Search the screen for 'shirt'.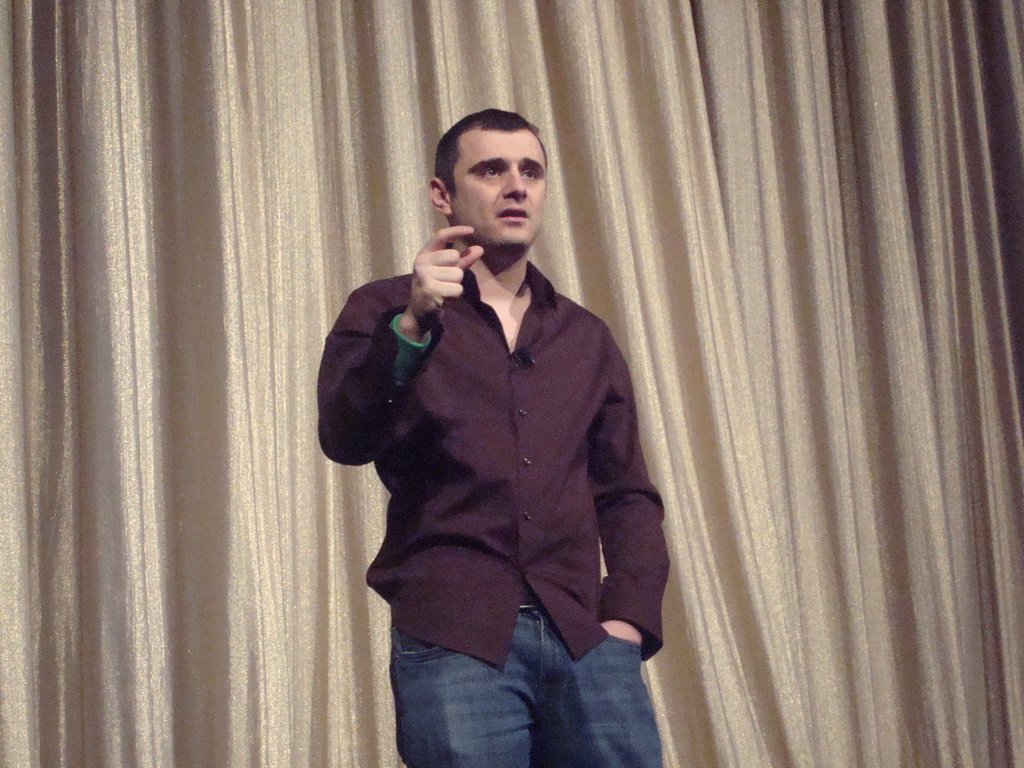
Found at box(319, 239, 683, 673).
